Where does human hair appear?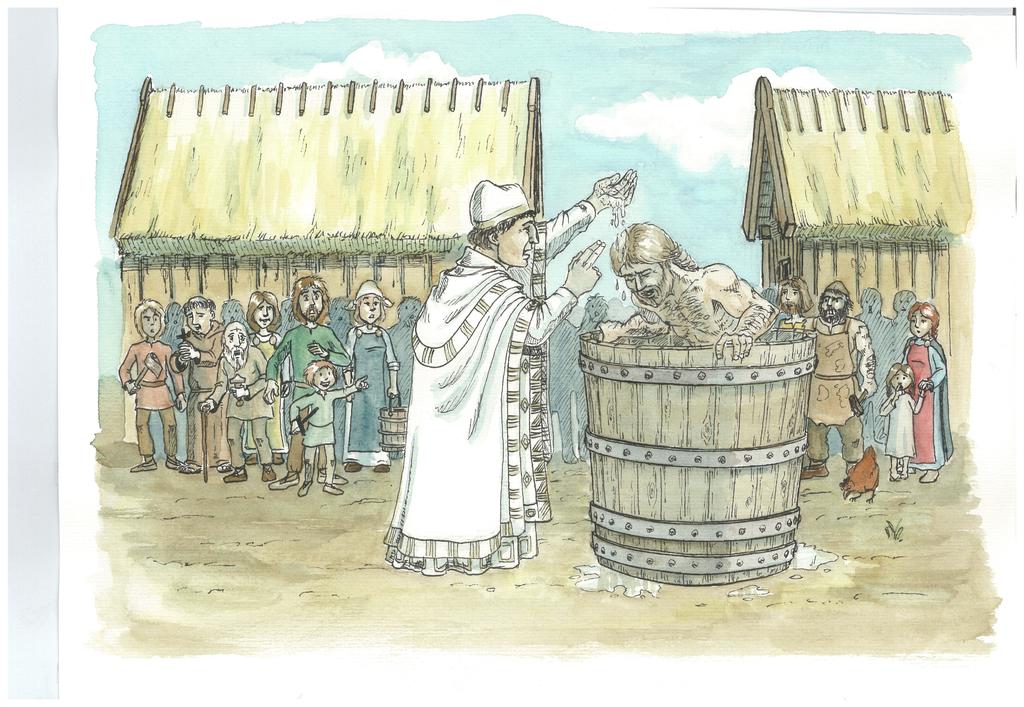
Appears at region(303, 362, 339, 389).
